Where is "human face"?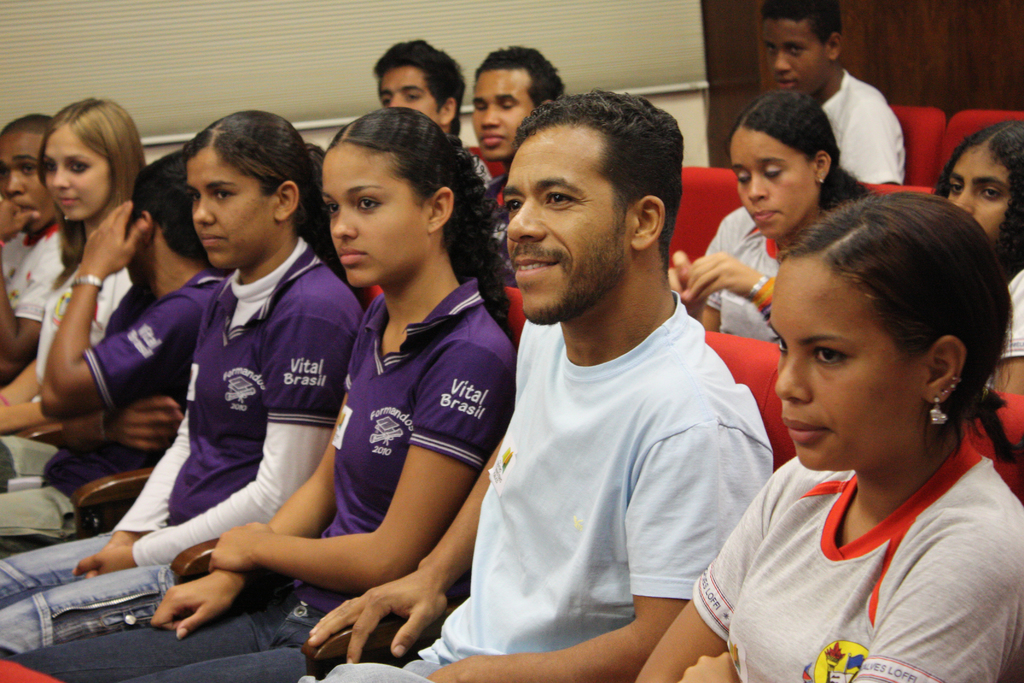
(x1=725, y1=126, x2=817, y2=242).
